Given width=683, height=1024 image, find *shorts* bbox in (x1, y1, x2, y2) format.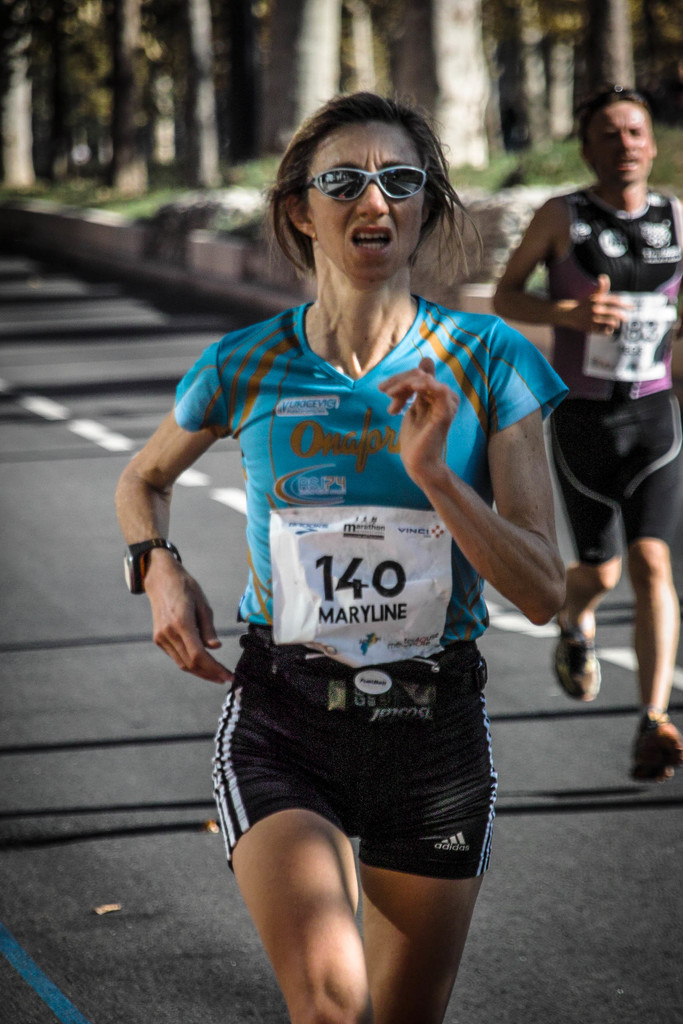
(197, 670, 516, 892).
